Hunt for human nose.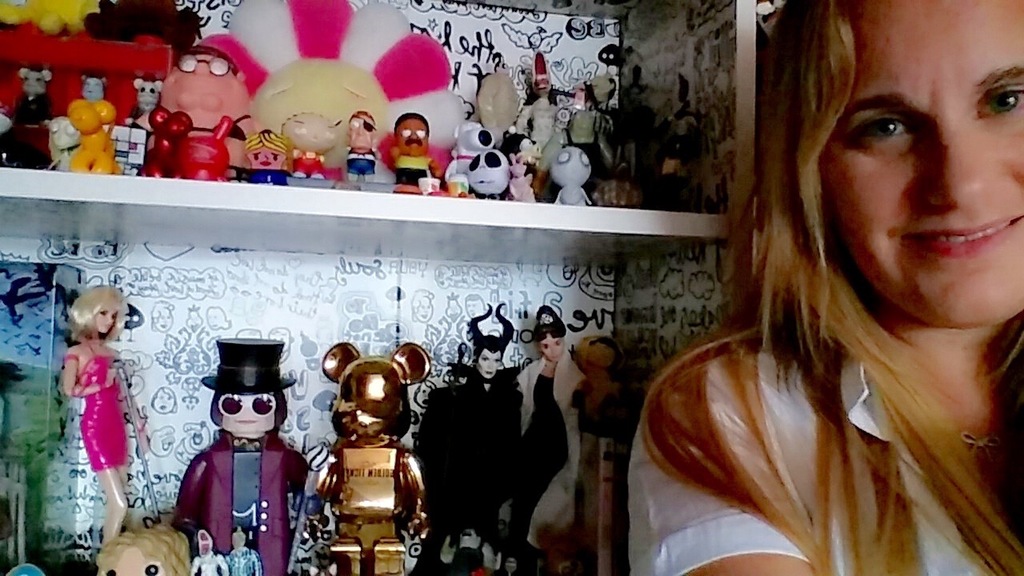
Hunted down at 486:358:493:370.
